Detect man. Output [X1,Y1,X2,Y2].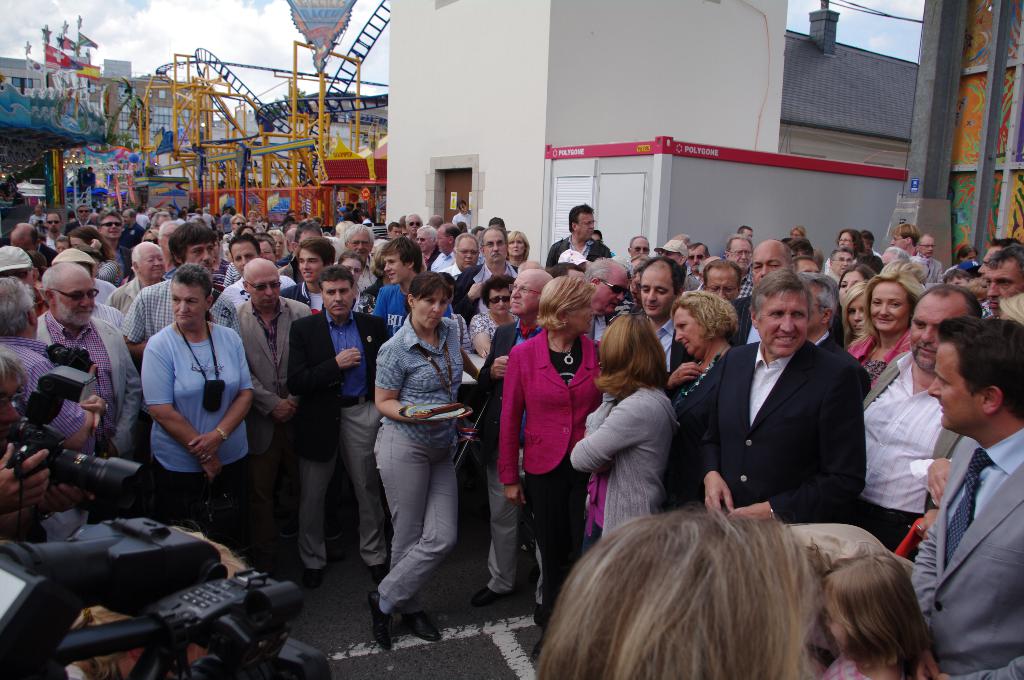
[633,257,700,367].
